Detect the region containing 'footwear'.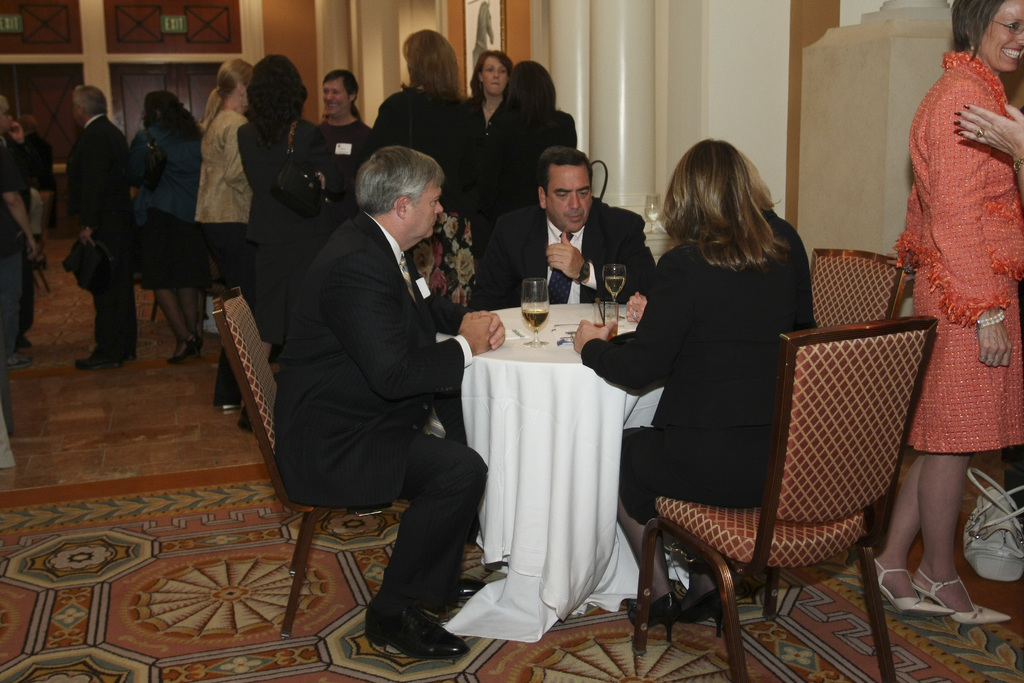
926, 559, 999, 659.
